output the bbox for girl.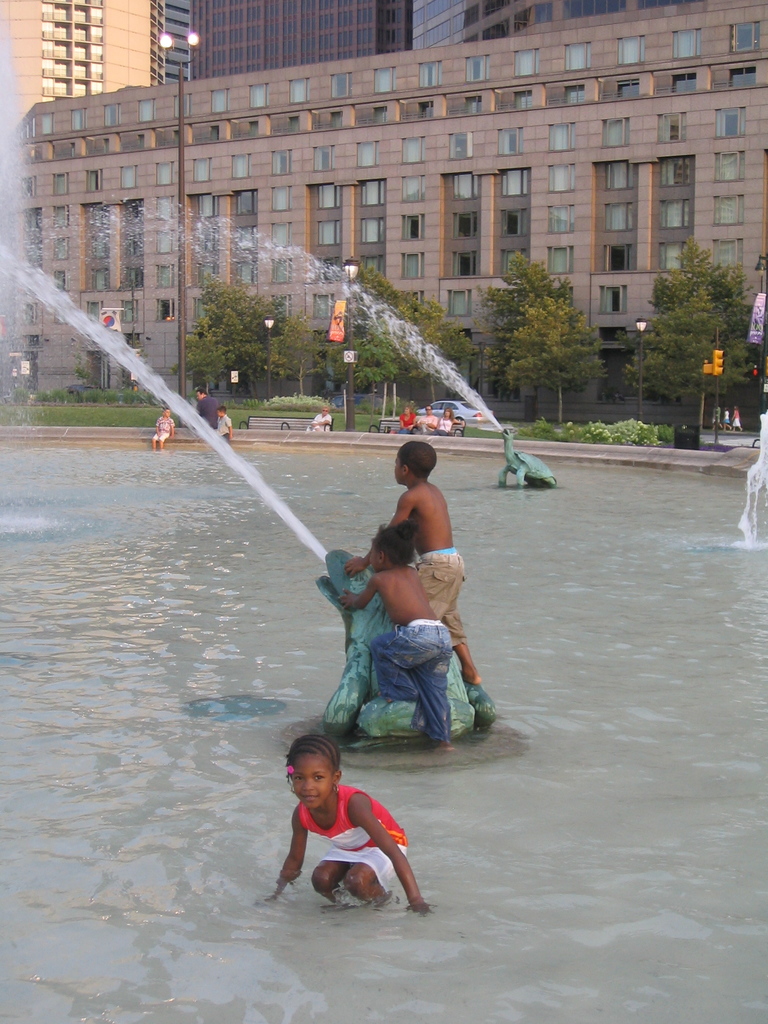
l=264, t=730, r=436, b=921.
